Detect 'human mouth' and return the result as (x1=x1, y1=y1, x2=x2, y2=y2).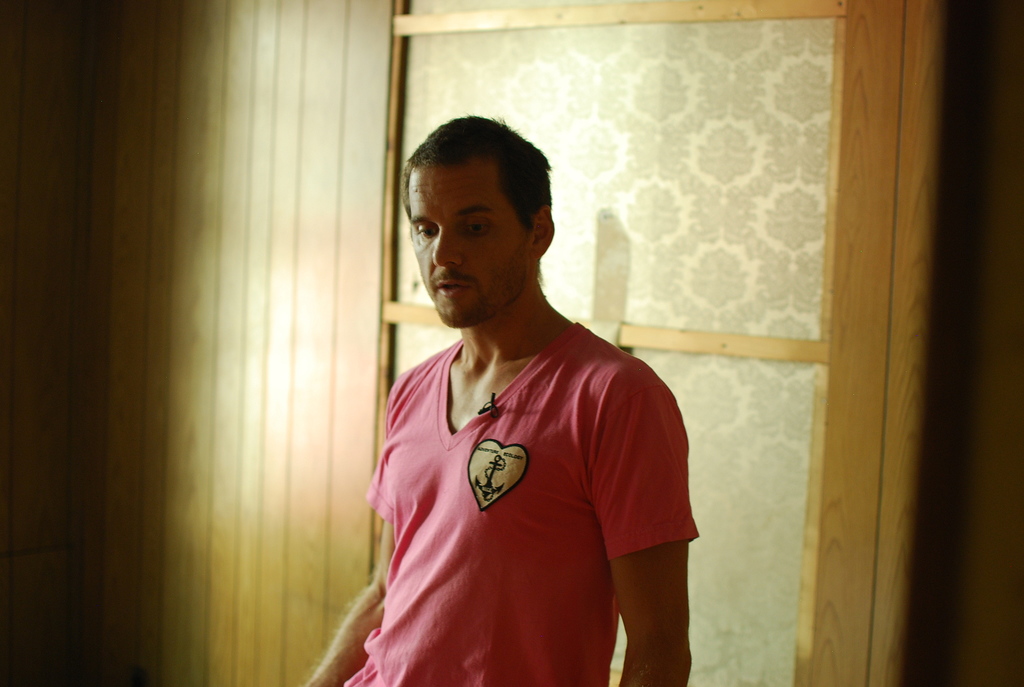
(x1=434, y1=281, x2=476, y2=296).
